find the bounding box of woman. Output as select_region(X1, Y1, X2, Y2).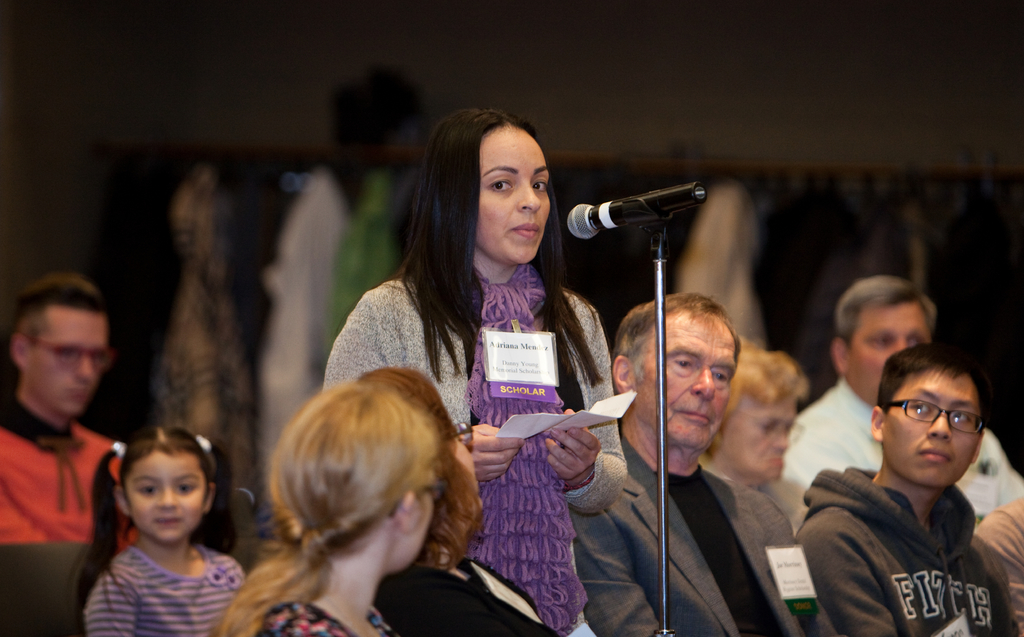
select_region(349, 359, 559, 636).
